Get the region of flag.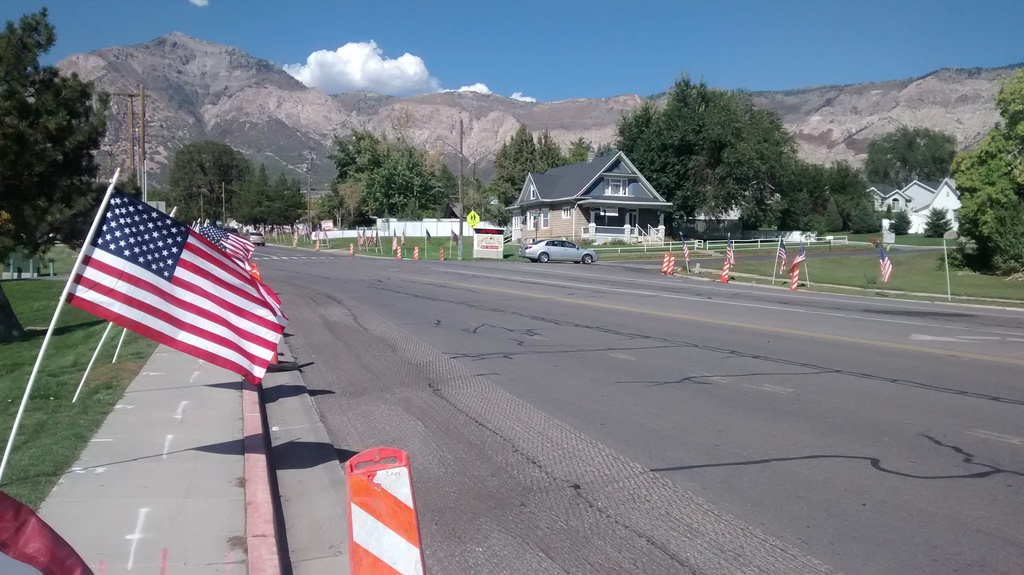
box=[0, 490, 92, 574].
